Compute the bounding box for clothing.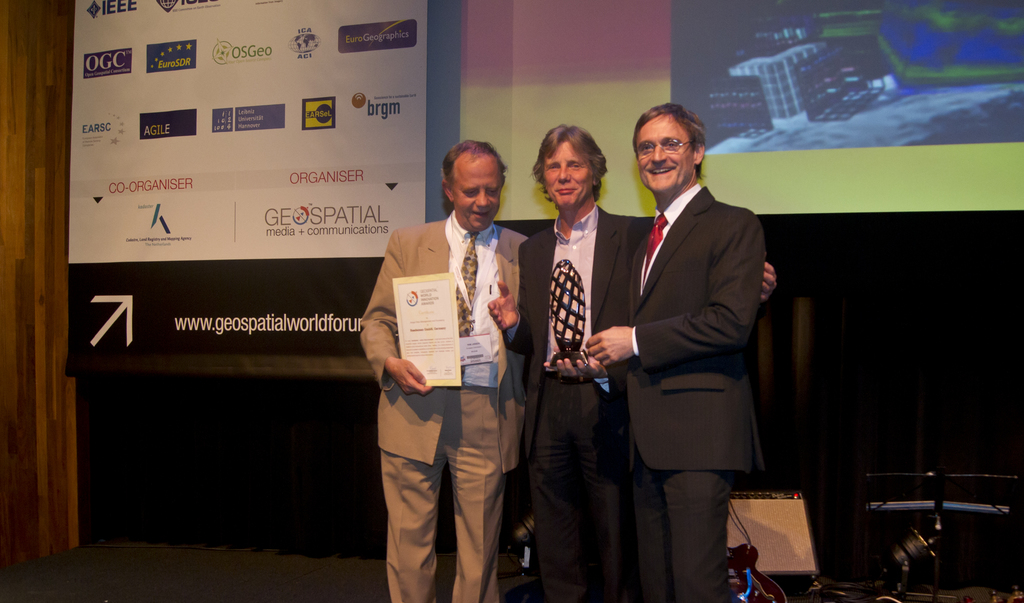
(x1=620, y1=188, x2=762, y2=602).
